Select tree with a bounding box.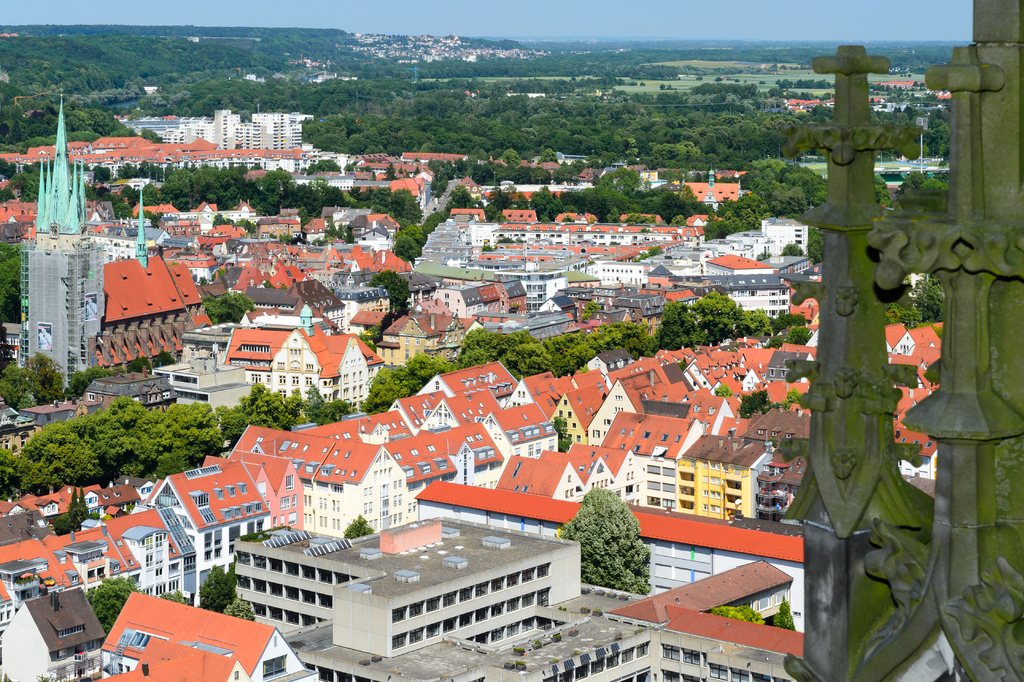
211 210 231 226.
